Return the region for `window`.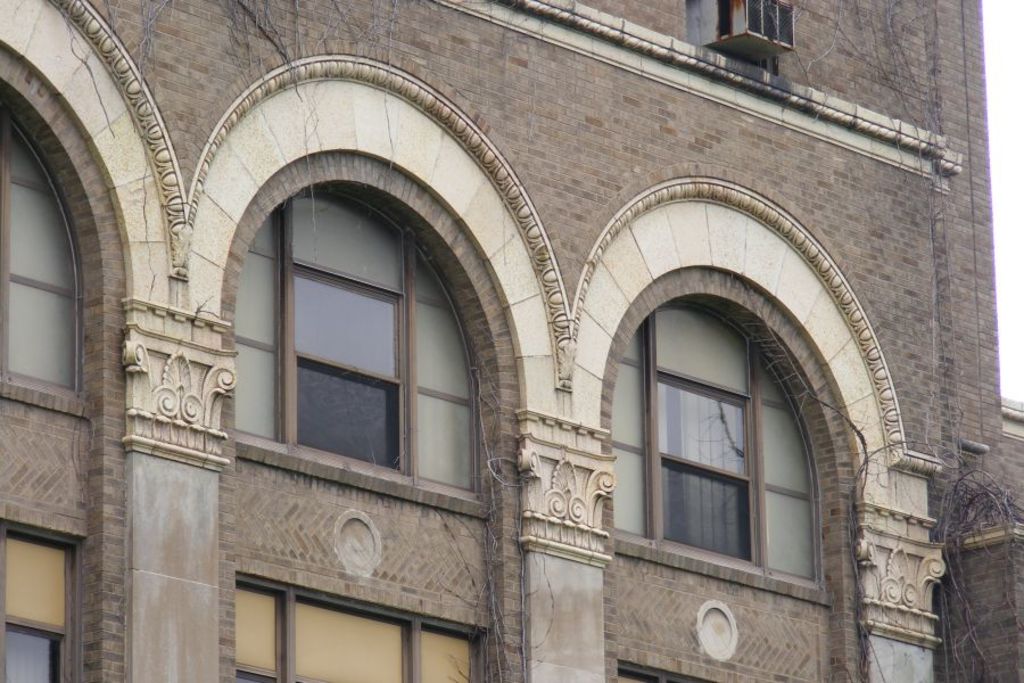
<bbox>0, 100, 81, 397</bbox>.
